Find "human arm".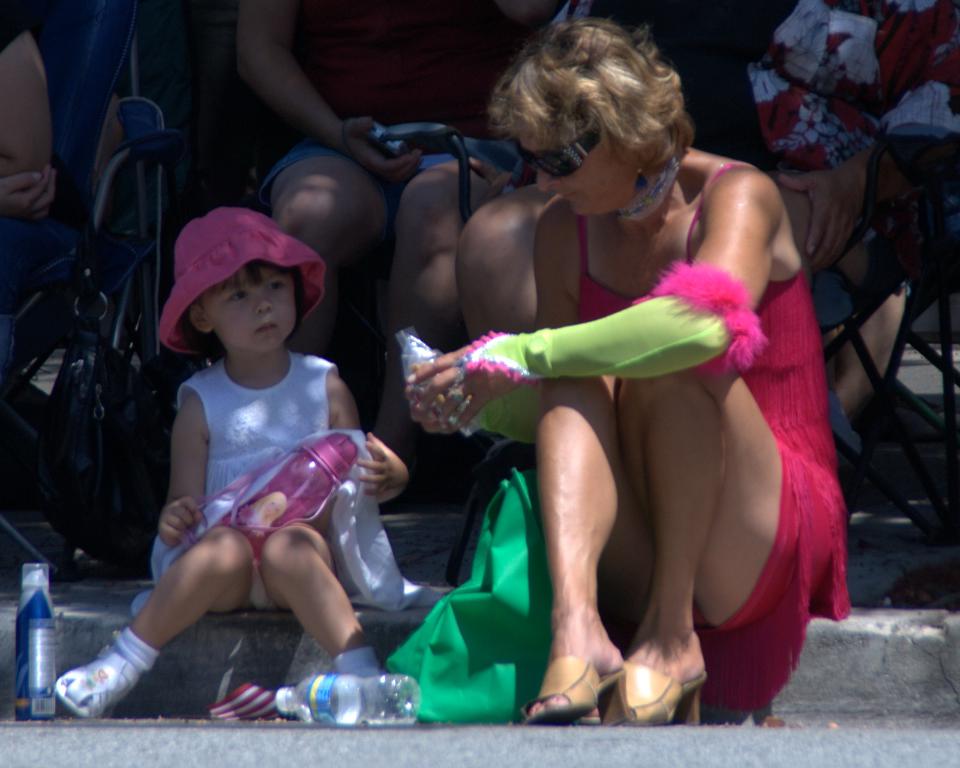
<bbox>233, 0, 438, 183</bbox>.
